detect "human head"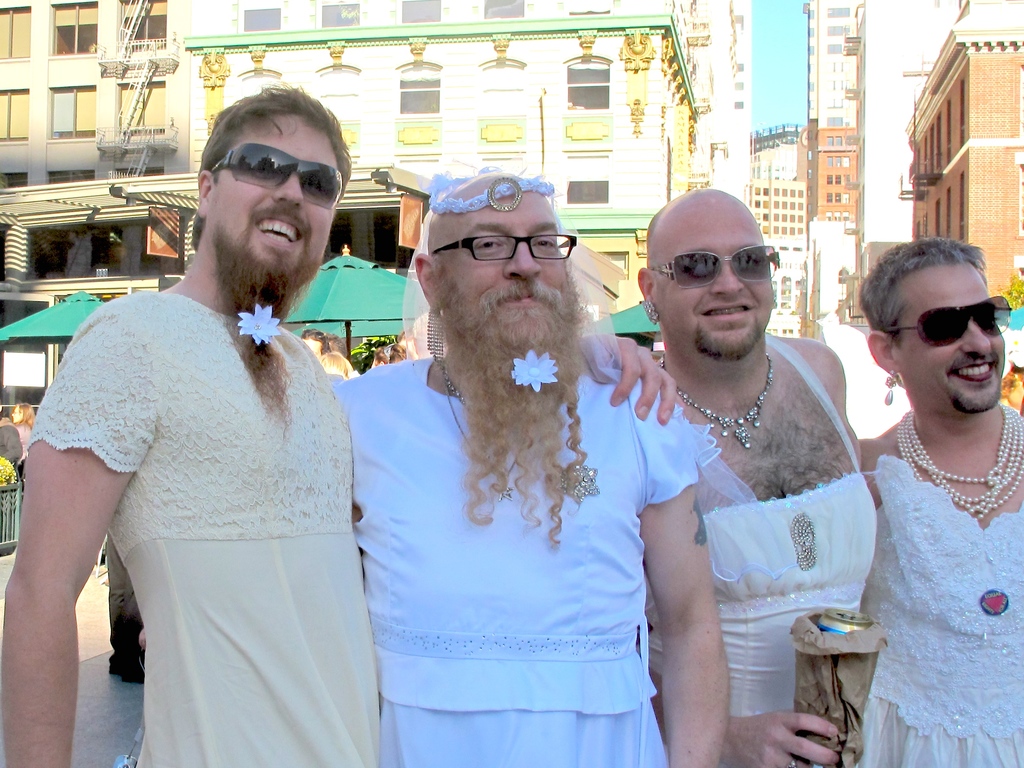
rect(12, 401, 39, 424)
